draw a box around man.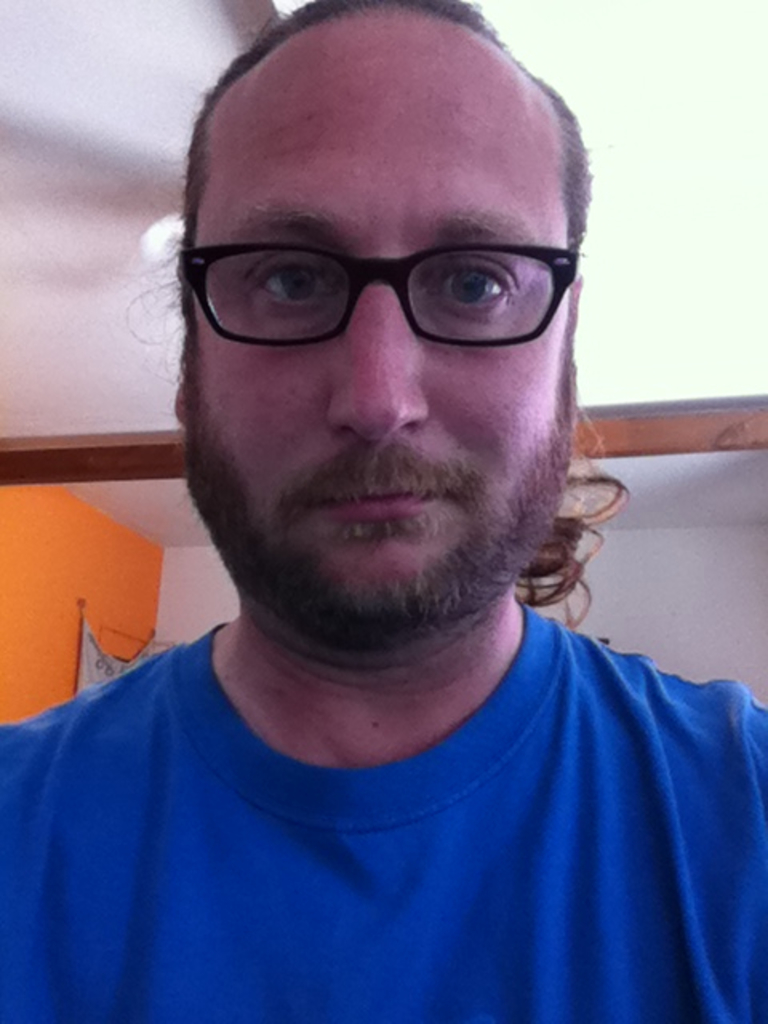
(left=0, top=16, right=767, bottom=1005).
